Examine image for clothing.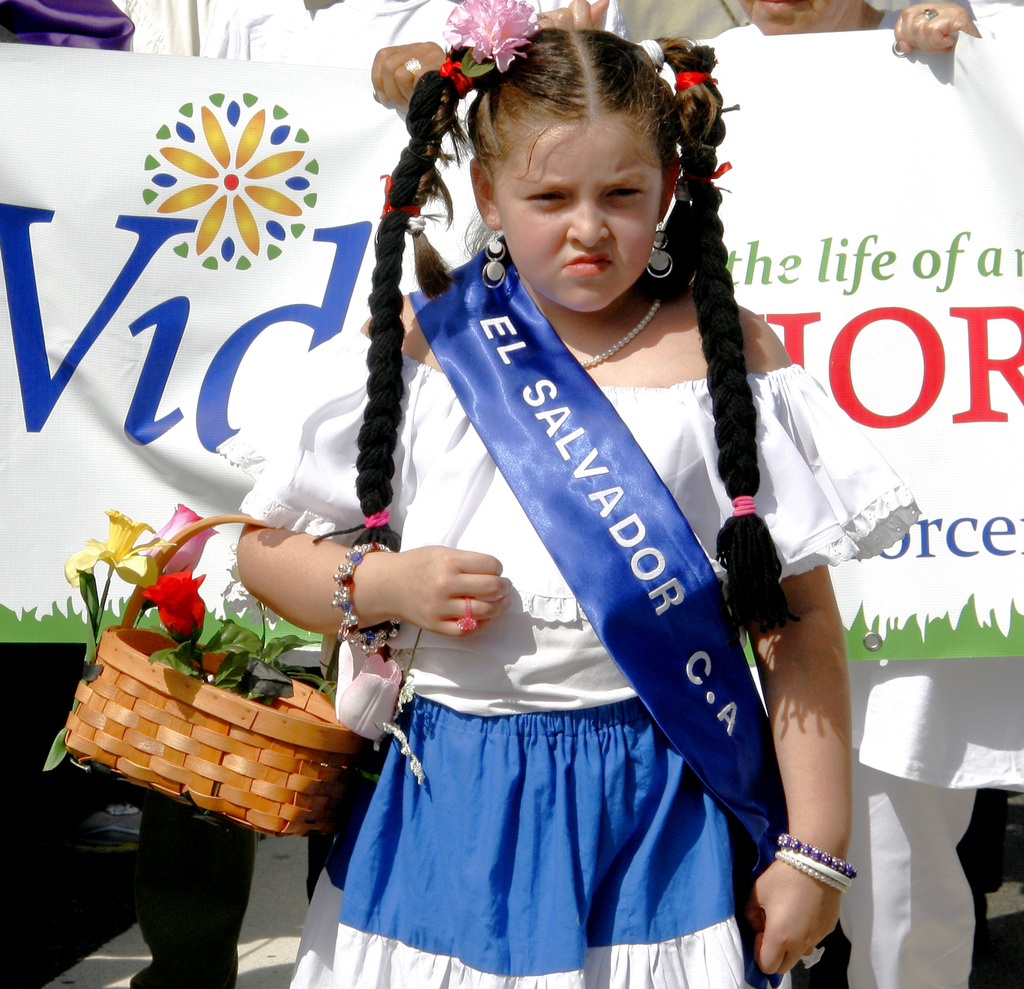
Examination result: (115, 0, 543, 988).
